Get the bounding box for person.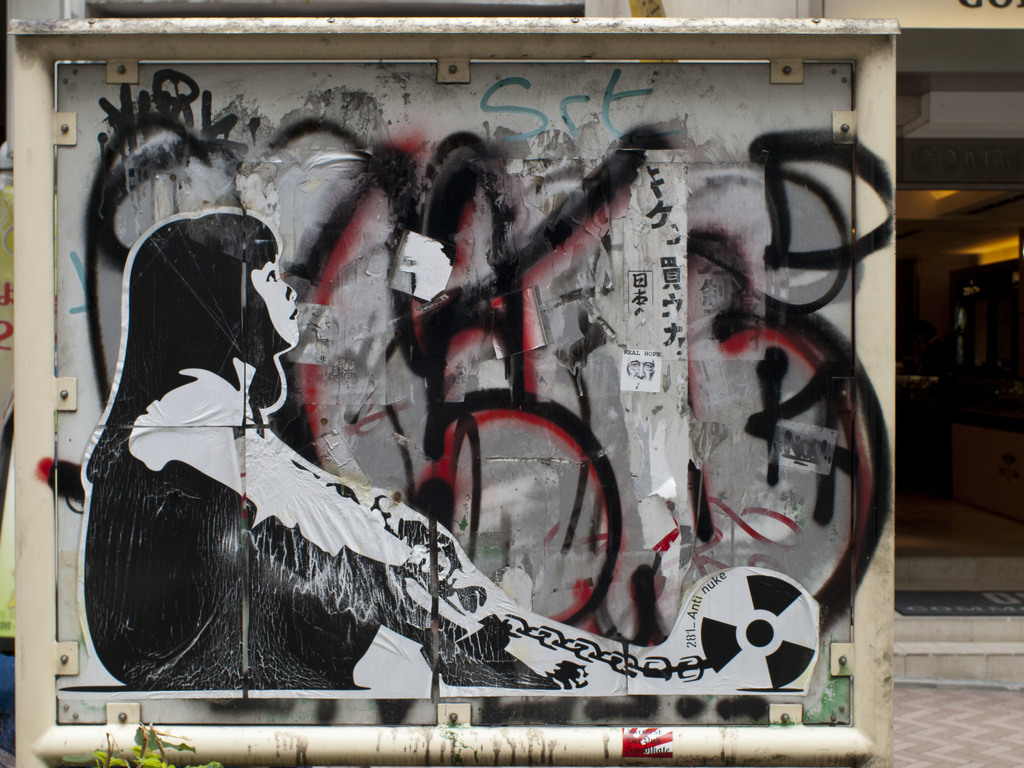
82/209/583/689.
